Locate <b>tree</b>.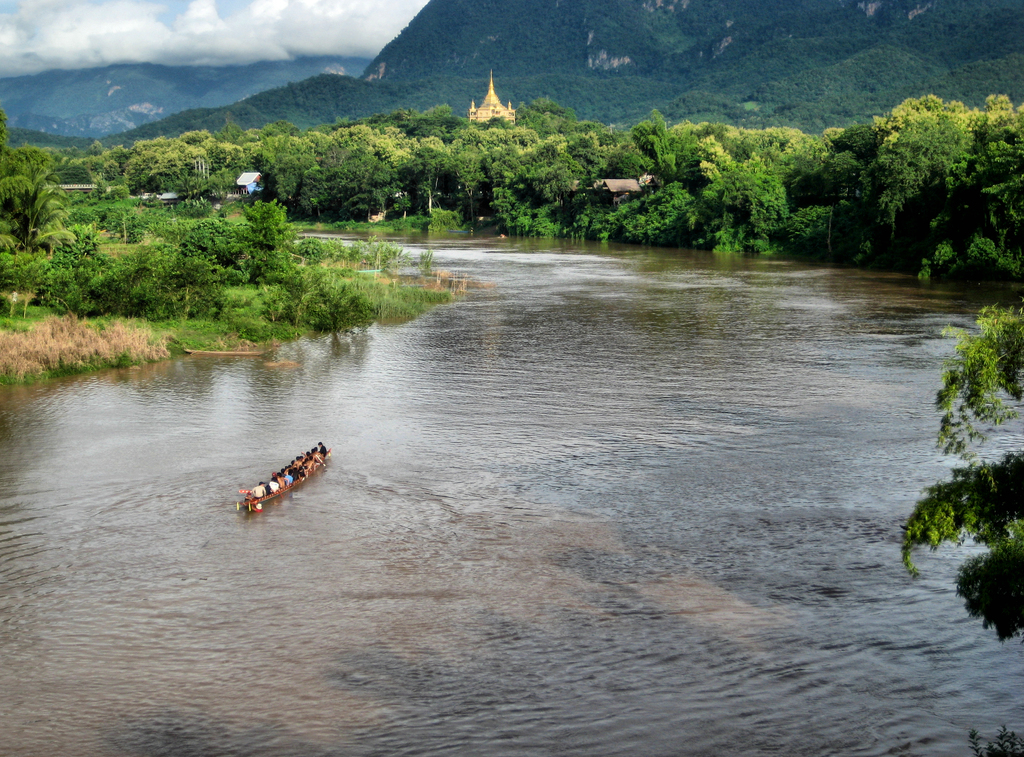
Bounding box: (883,93,973,142).
